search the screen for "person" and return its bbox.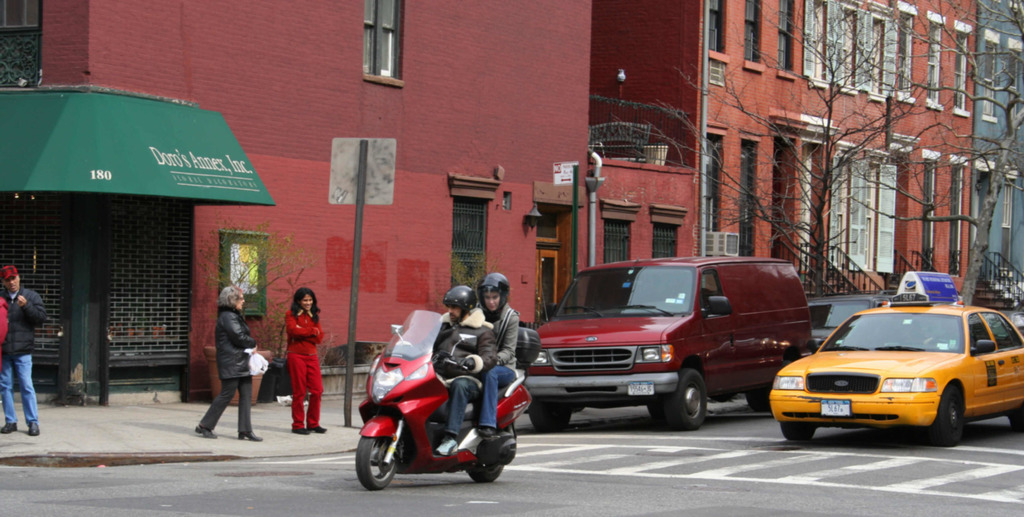
Found: (0, 263, 49, 438).
